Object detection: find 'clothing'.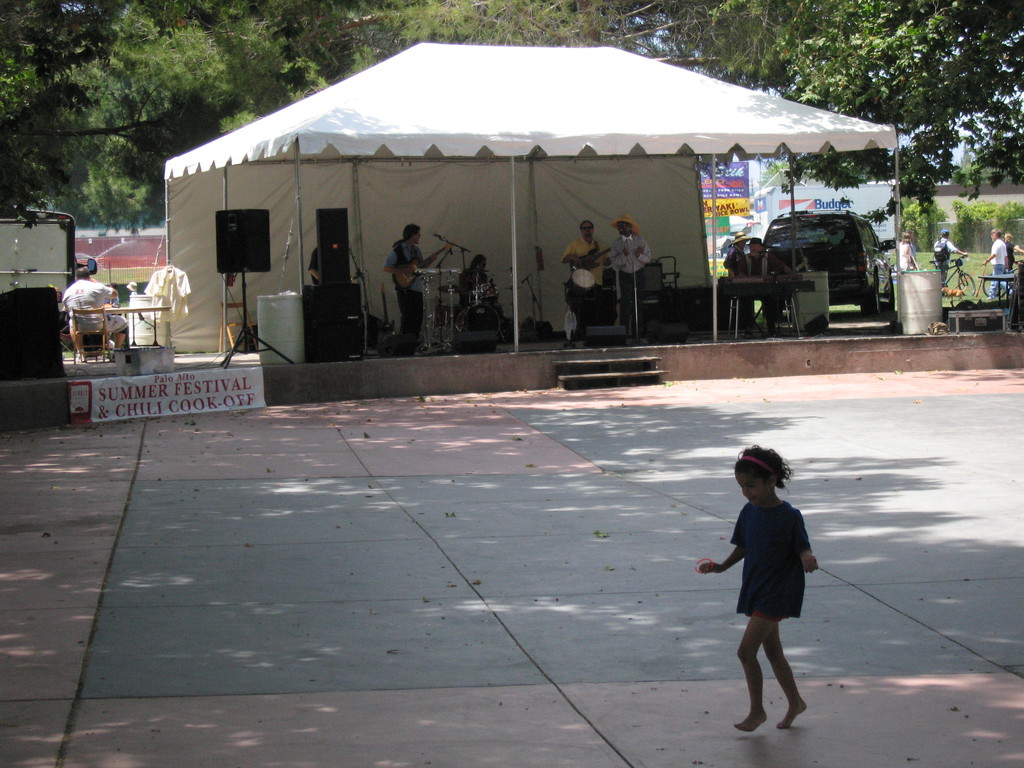
box=[730, 487, 823, 657].
